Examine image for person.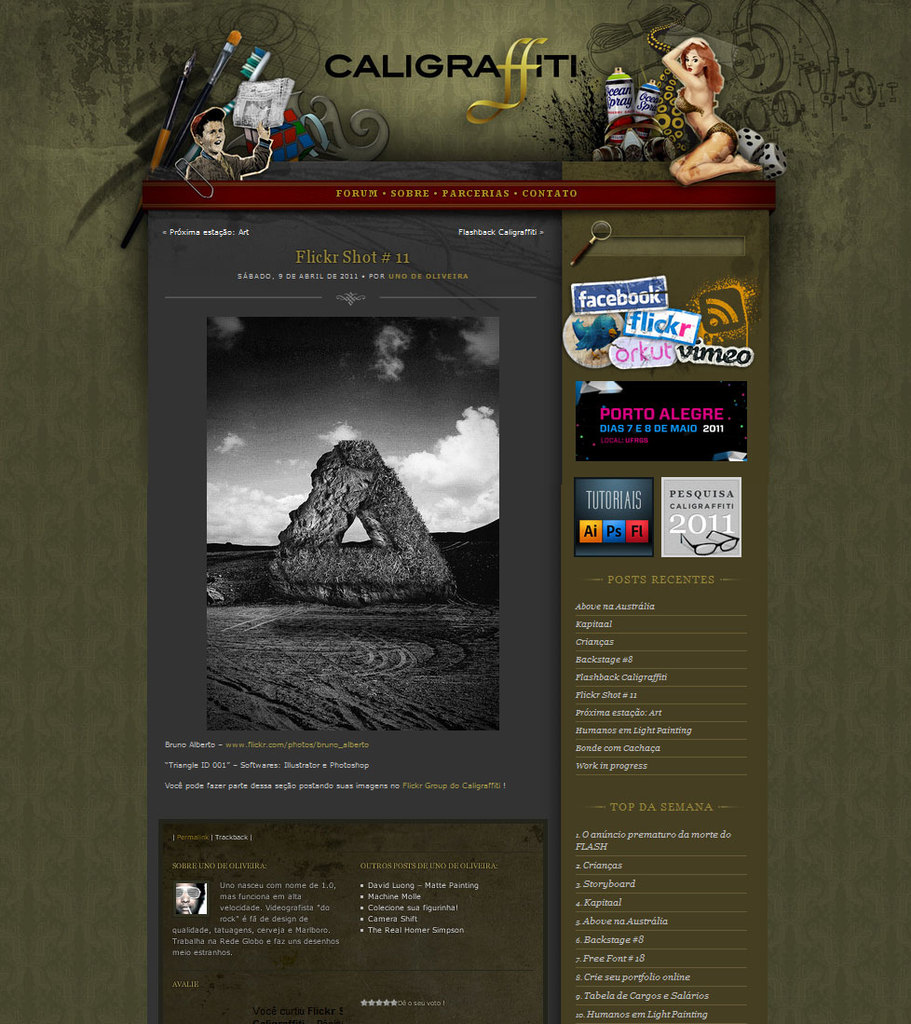
Examination result: locate(659, 40, 762, 176).
